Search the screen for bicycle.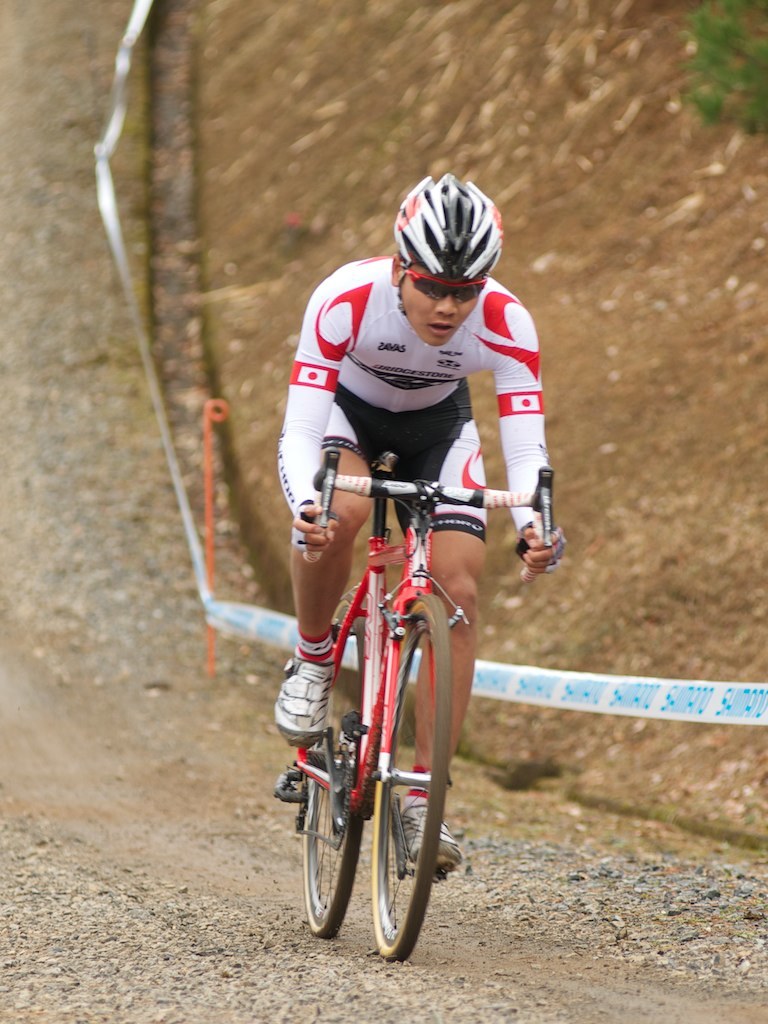
Found at (left=270, top=445, right=554, bottom=959).
